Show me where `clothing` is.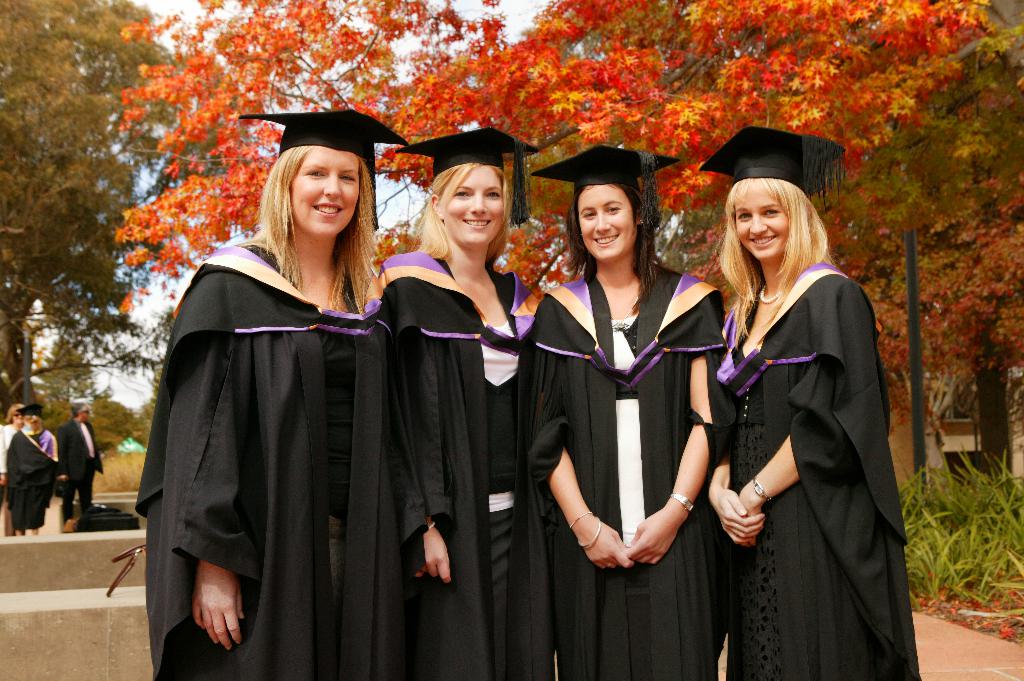
`clothing` is at select_region(378, 241, 575, 680).
